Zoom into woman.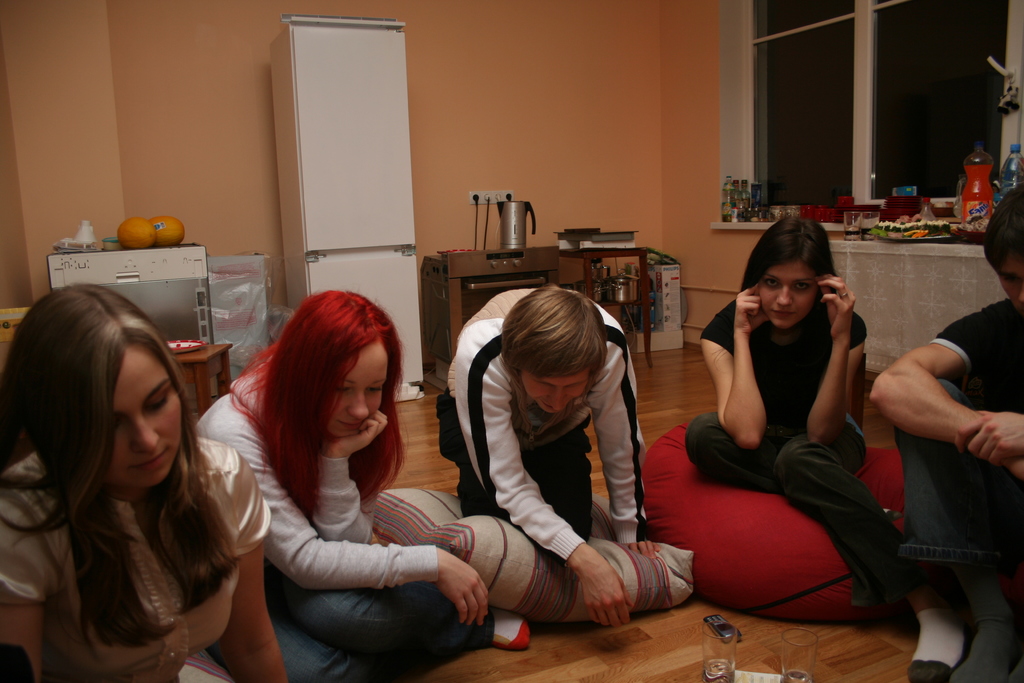
Zoom target: <bbox>0, 286, 296, 682</bbox>.
